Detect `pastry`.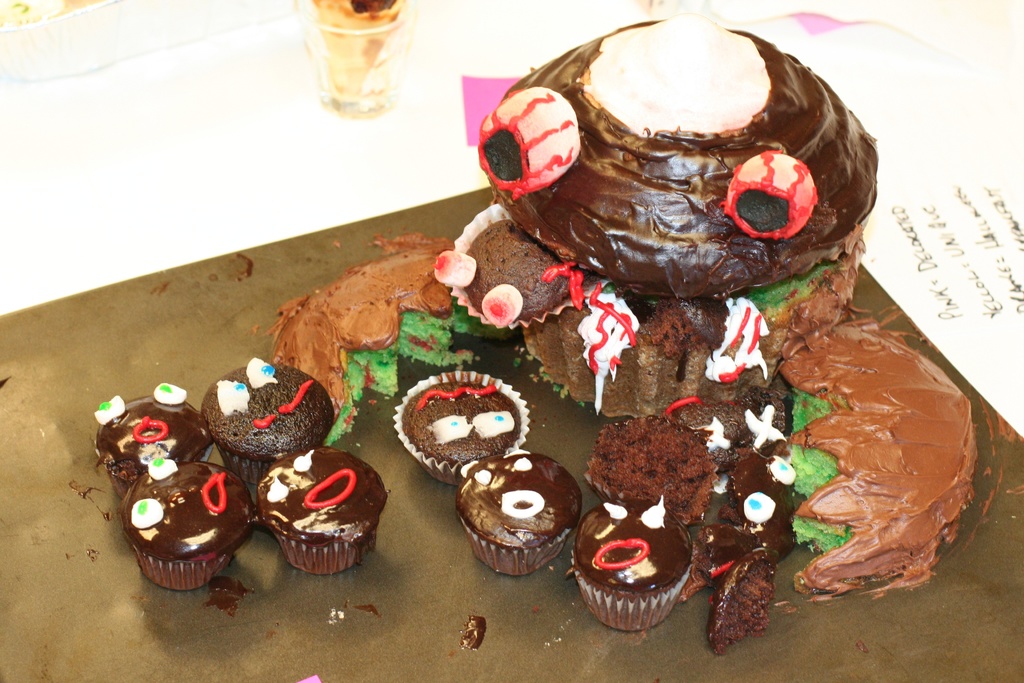
Detected at 211:355:332:486.
